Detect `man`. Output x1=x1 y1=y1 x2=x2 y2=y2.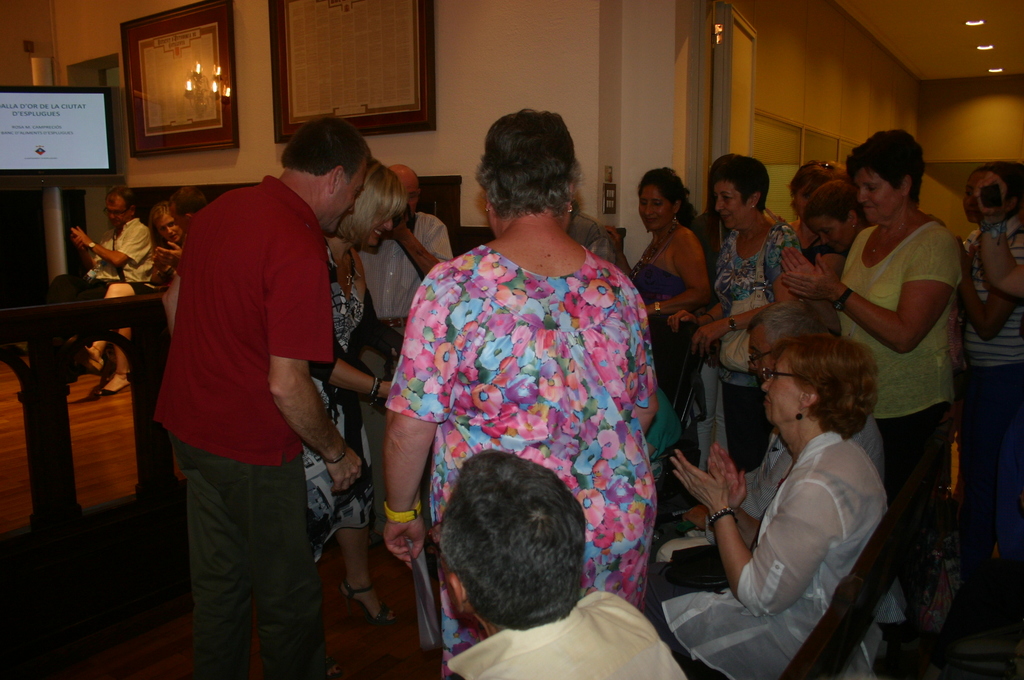
x1=441 y1=451 x2=689 y2=679.
